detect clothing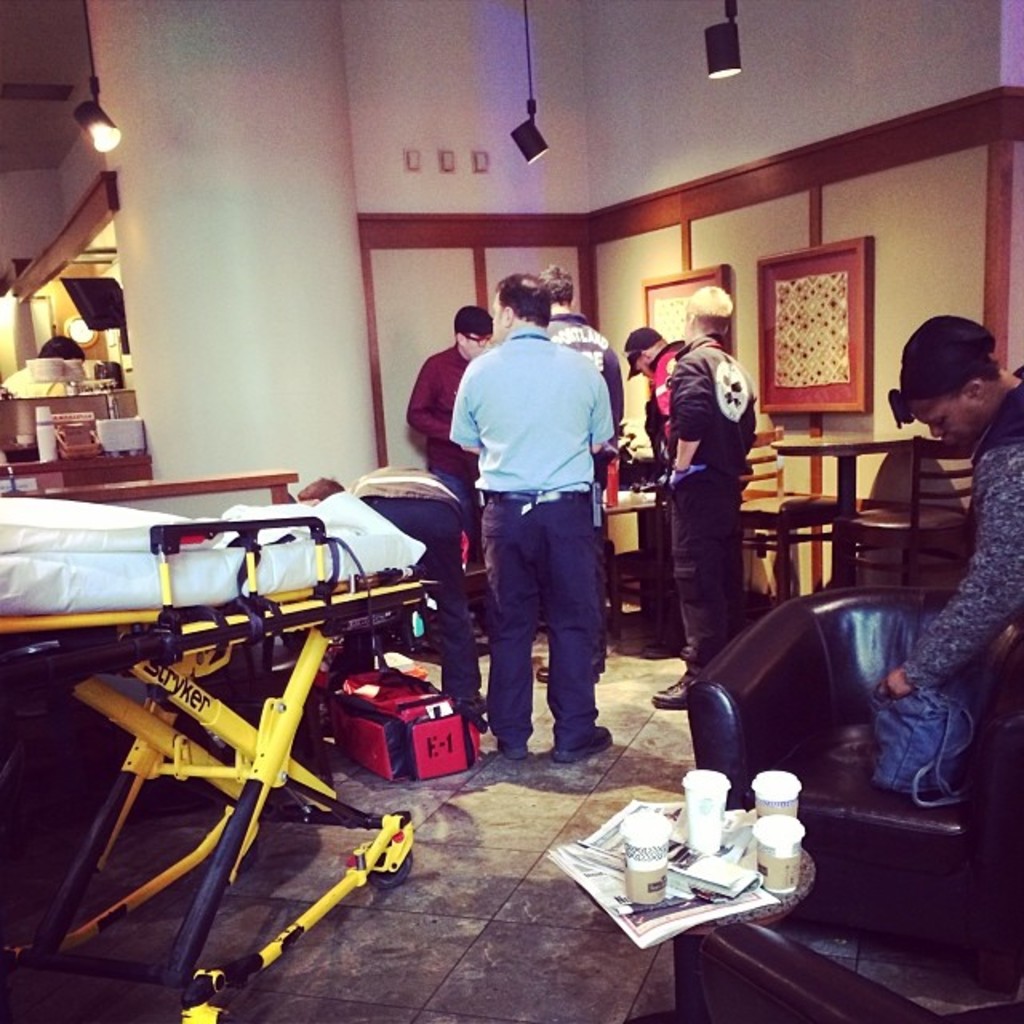
left=406, top=346, right=485, bottom=586
